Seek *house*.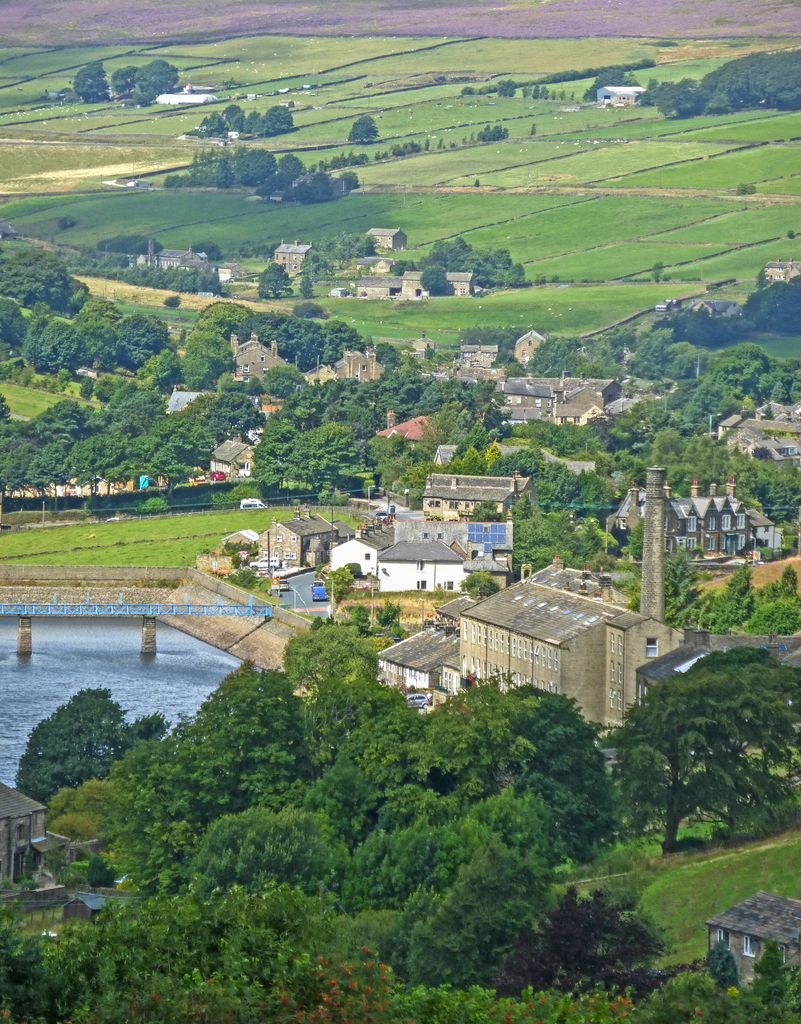
bbox(228, 328, 282, 374).
